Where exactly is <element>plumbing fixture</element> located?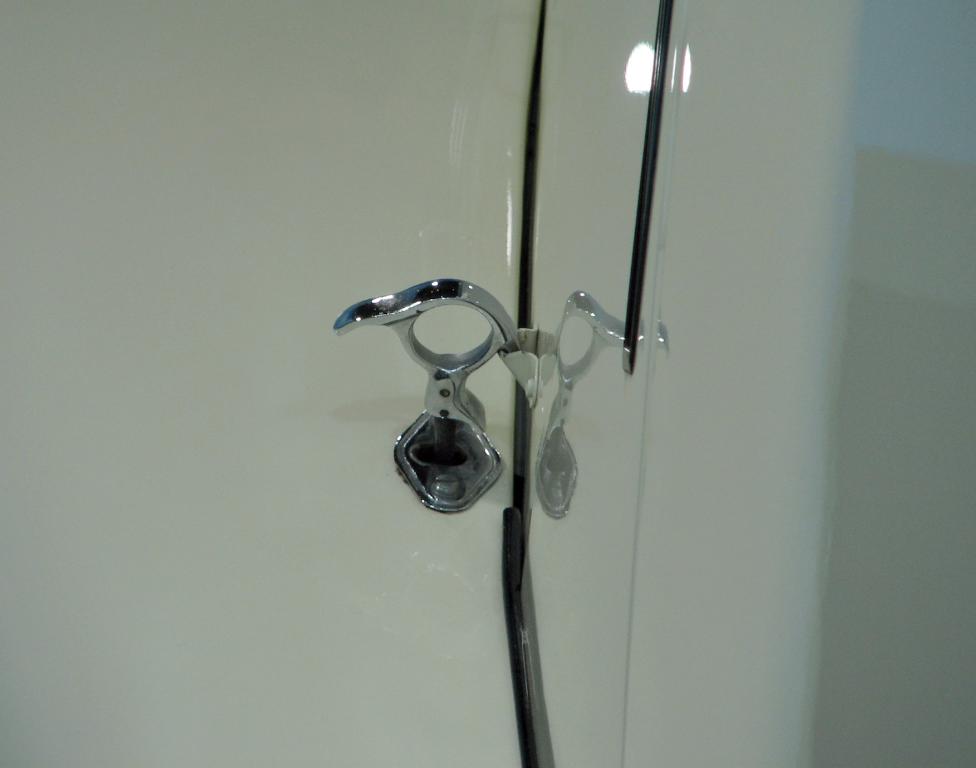
Its bounding box is 329:274:546:521.
